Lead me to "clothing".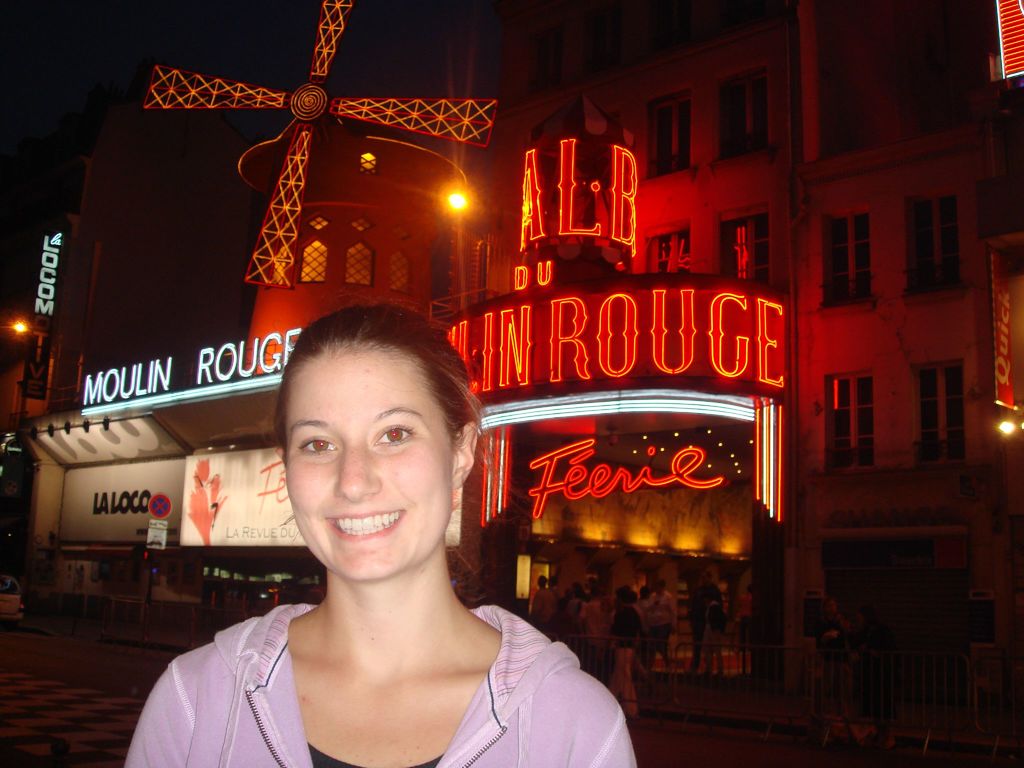
Lead to l=147, t=314, r=671, b=752.
